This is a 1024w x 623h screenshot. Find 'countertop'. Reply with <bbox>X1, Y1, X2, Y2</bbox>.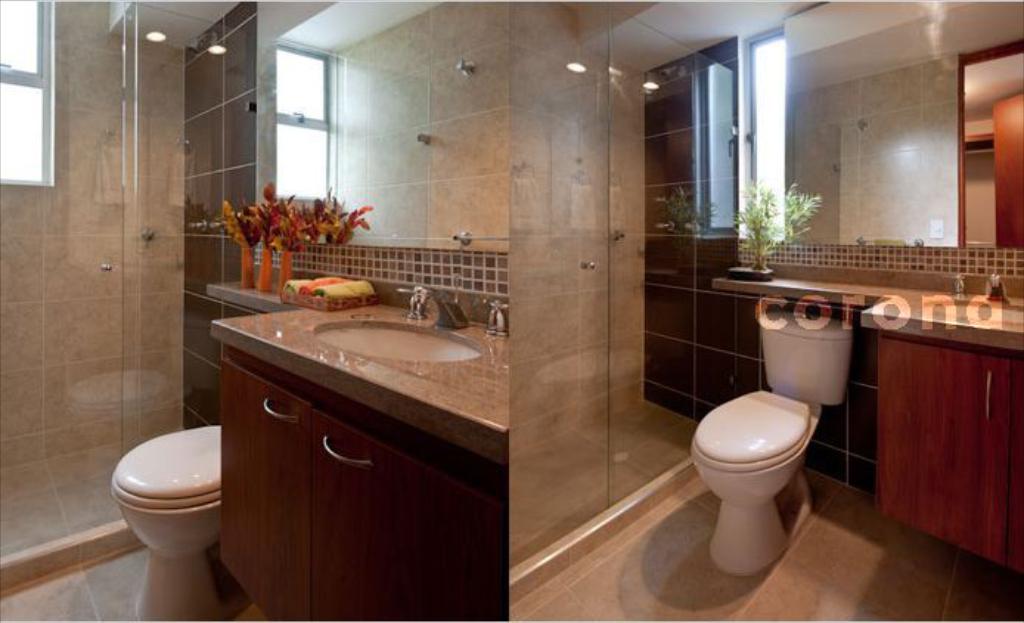
<bbox>208, 288, 513, 462</bbox>.
